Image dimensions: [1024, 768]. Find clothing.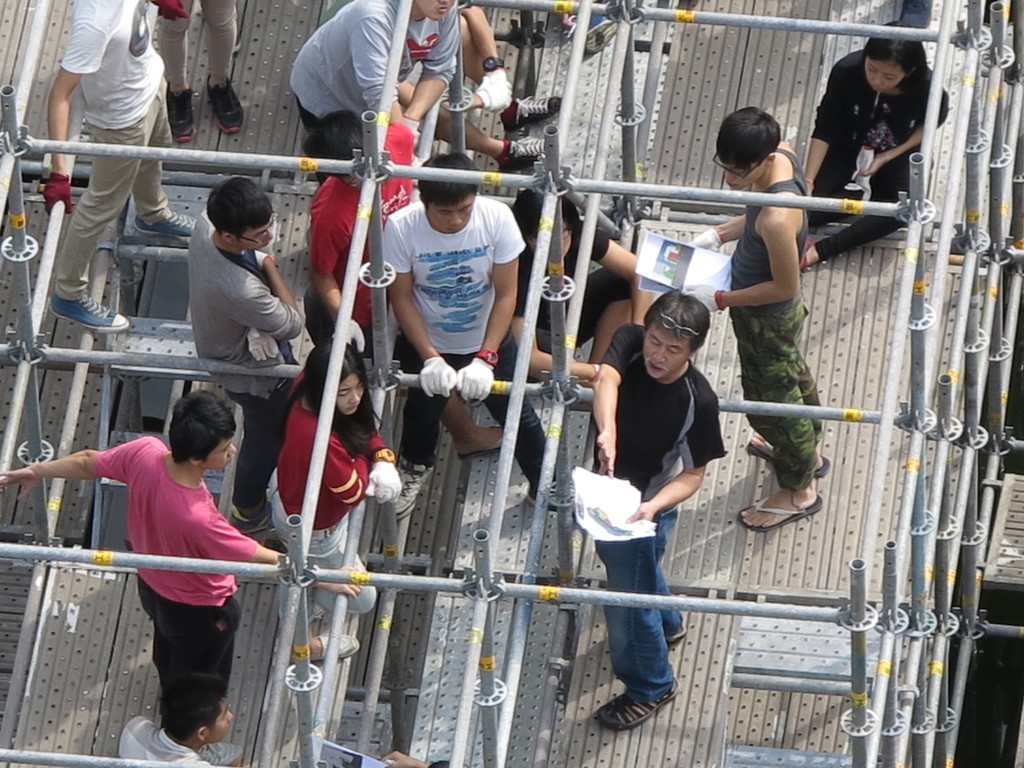
box(186, 197, 307, 511).
